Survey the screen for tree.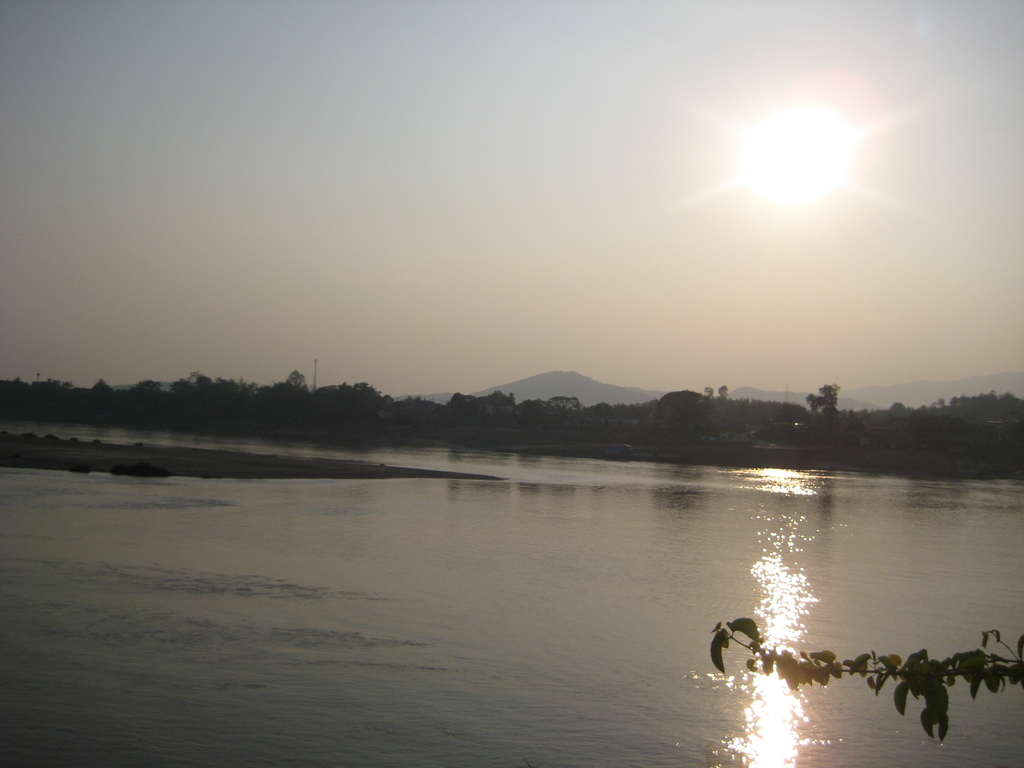
Survey found: x1=807, y1=381, x2=843, y2=417.
